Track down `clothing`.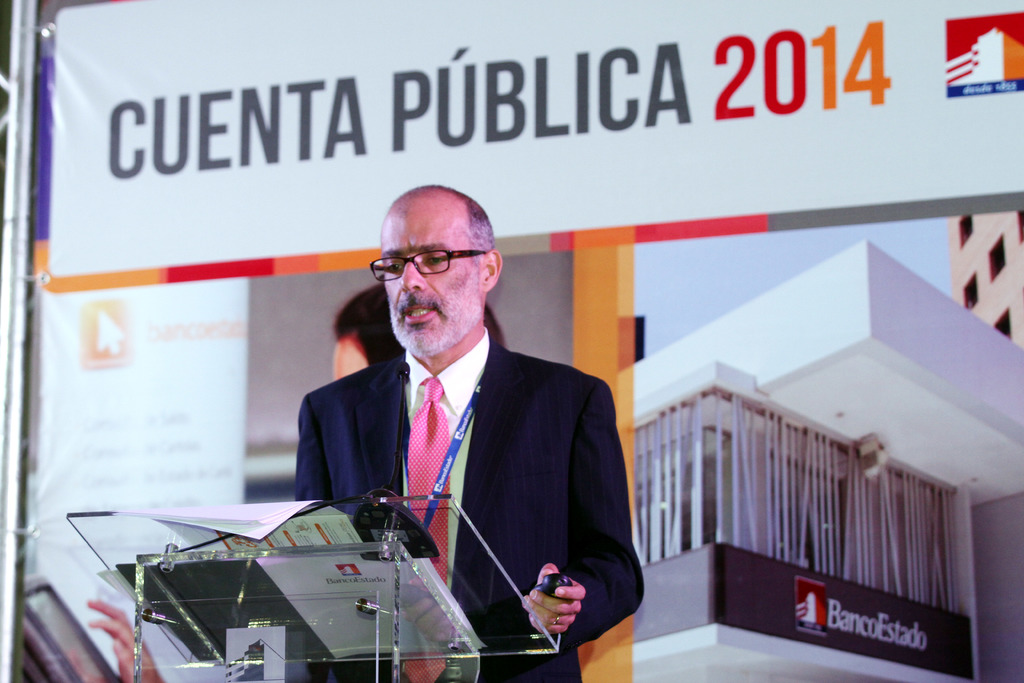
Tracked to BBox(269, 283, 641, 634).
